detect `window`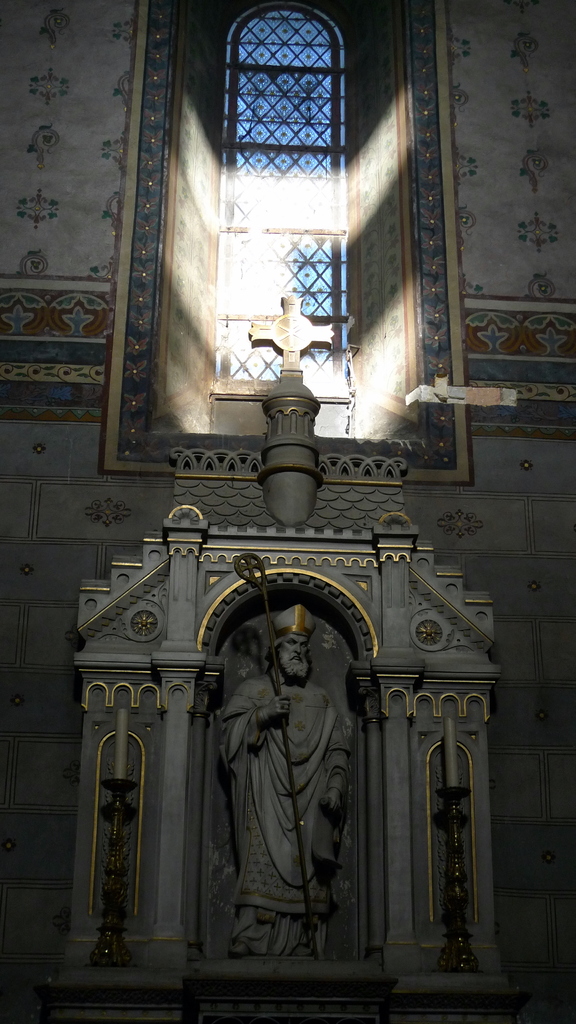
l=215, t=1, r=350, b=189
